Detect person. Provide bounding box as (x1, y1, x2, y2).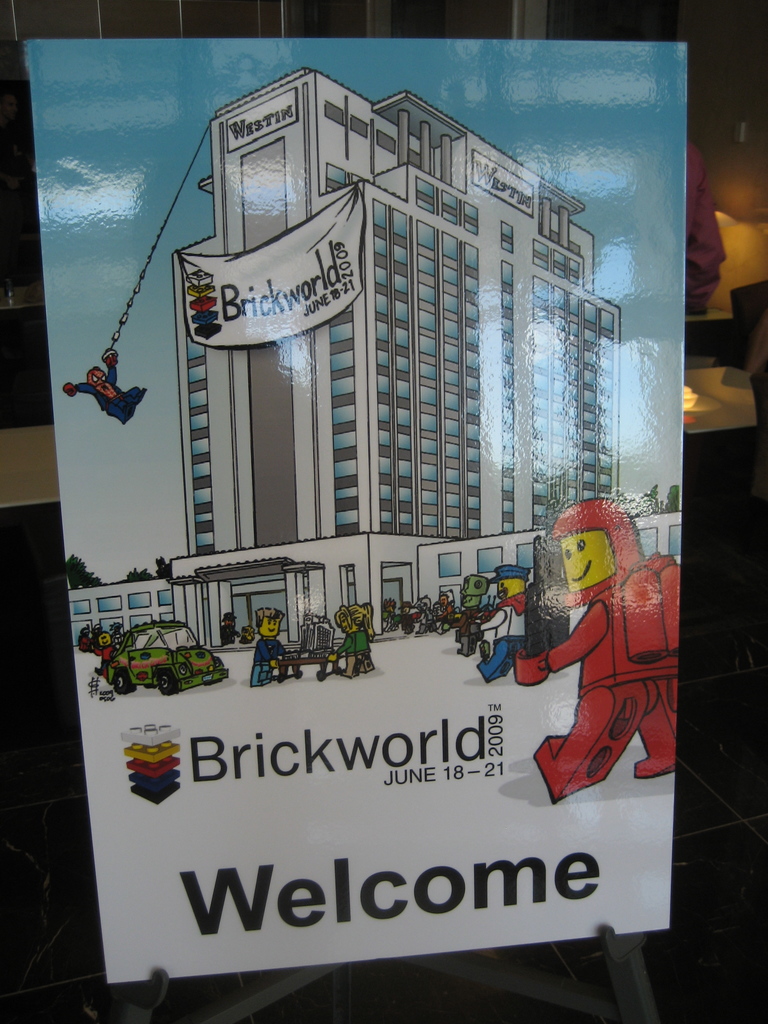
(251, 606, 289, 693).
